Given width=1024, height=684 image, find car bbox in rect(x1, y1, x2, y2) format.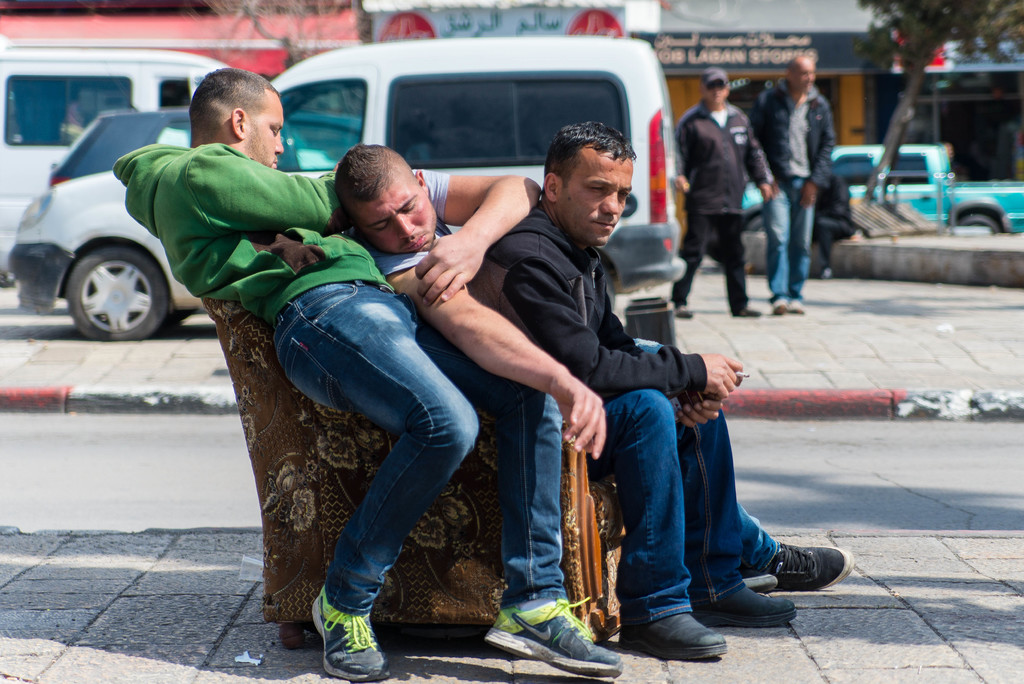
rect(5, 31, 685, 335).
